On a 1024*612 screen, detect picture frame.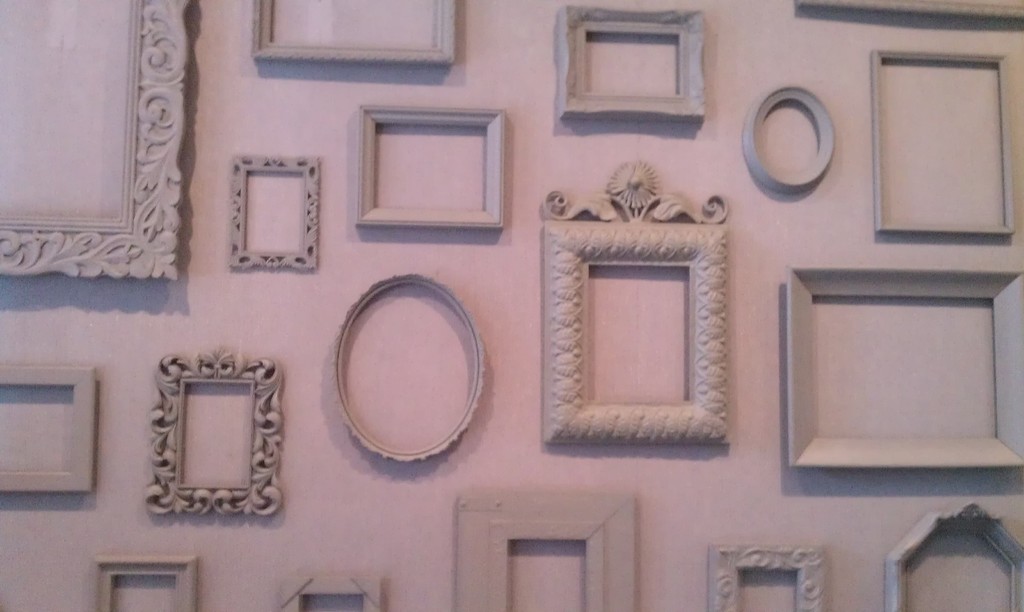
0/364/95/494.
